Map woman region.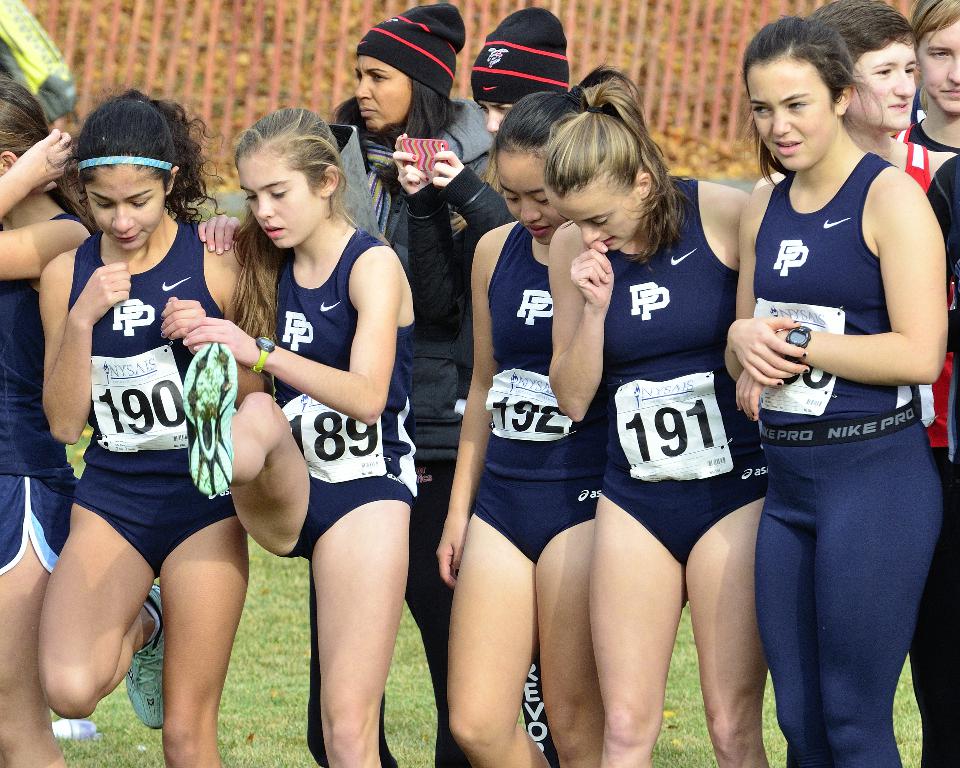
Mapped to BBox(550, 78, 769, 767).
